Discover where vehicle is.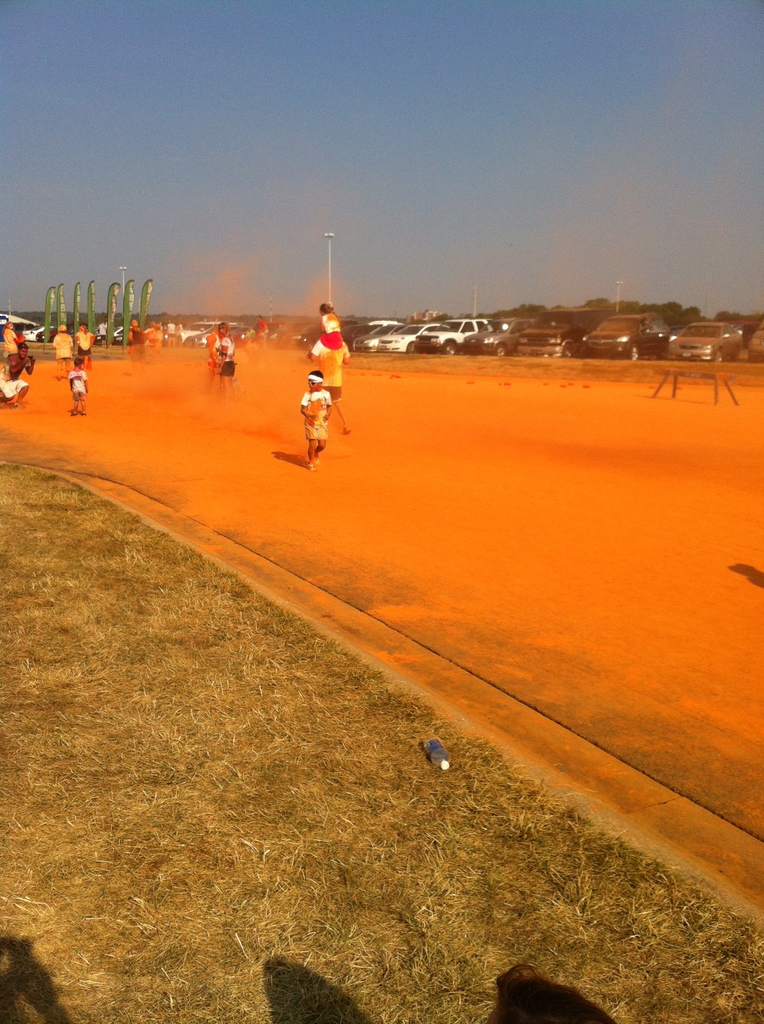
Discovered at pyautogui.locateOnScreen(92, 323, 207, 348).
